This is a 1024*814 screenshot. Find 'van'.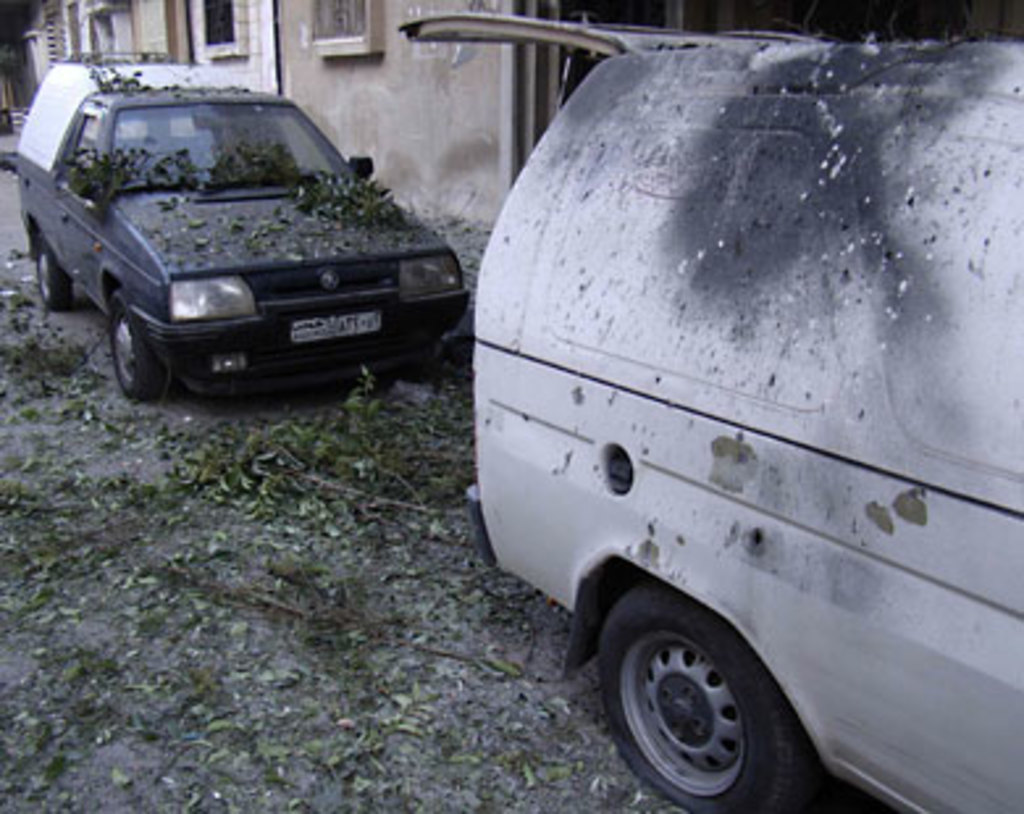
Bounding box: detection(399, 11, 1021, 811).
